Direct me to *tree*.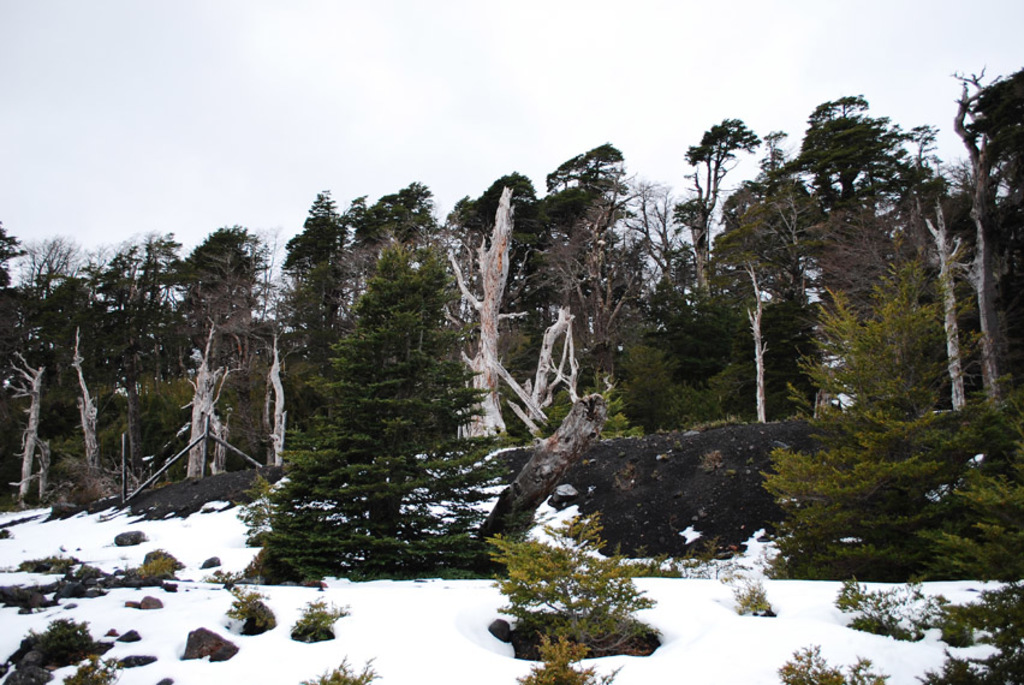
Direction: <box>65,246,133,457</box>.
